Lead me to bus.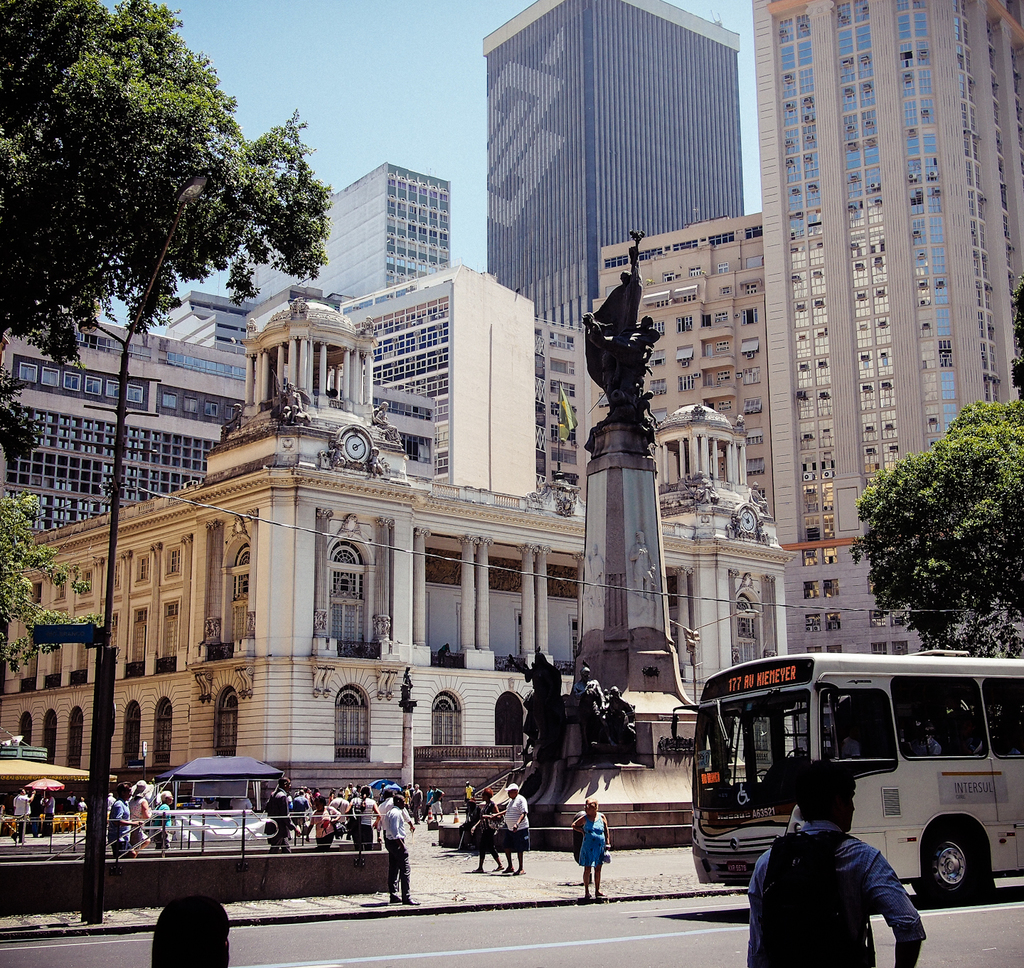
Lead to 673,650,1023,899.
